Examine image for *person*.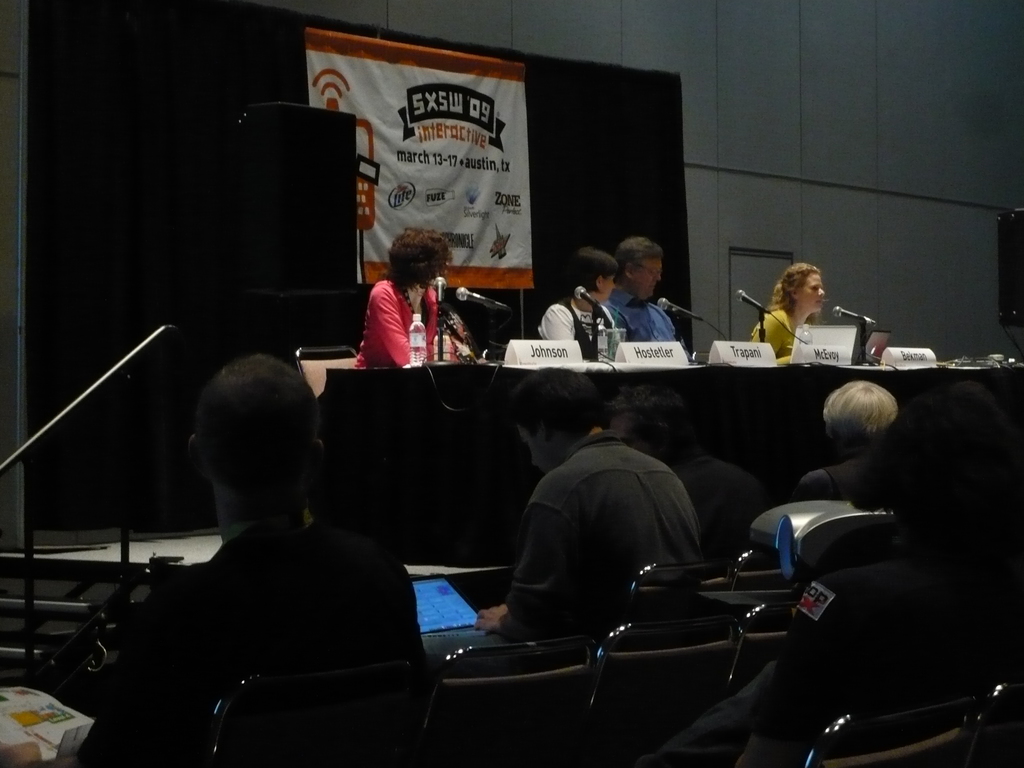
Examination result: <box>599,232,681,343</box>.
